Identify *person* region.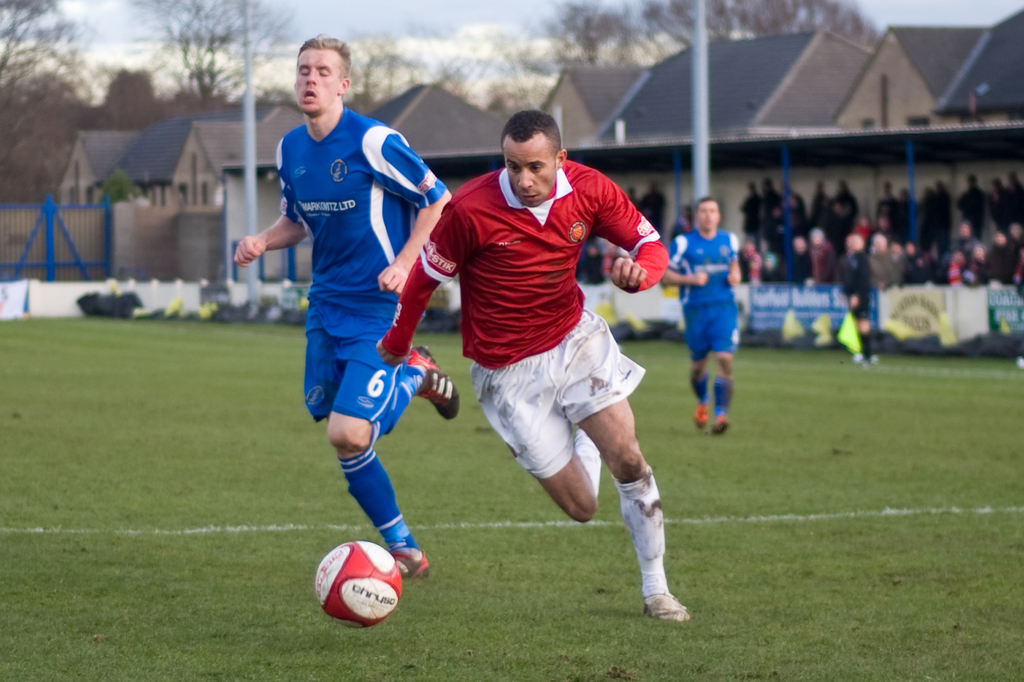
Region: box(652, 187, 748, 427).
